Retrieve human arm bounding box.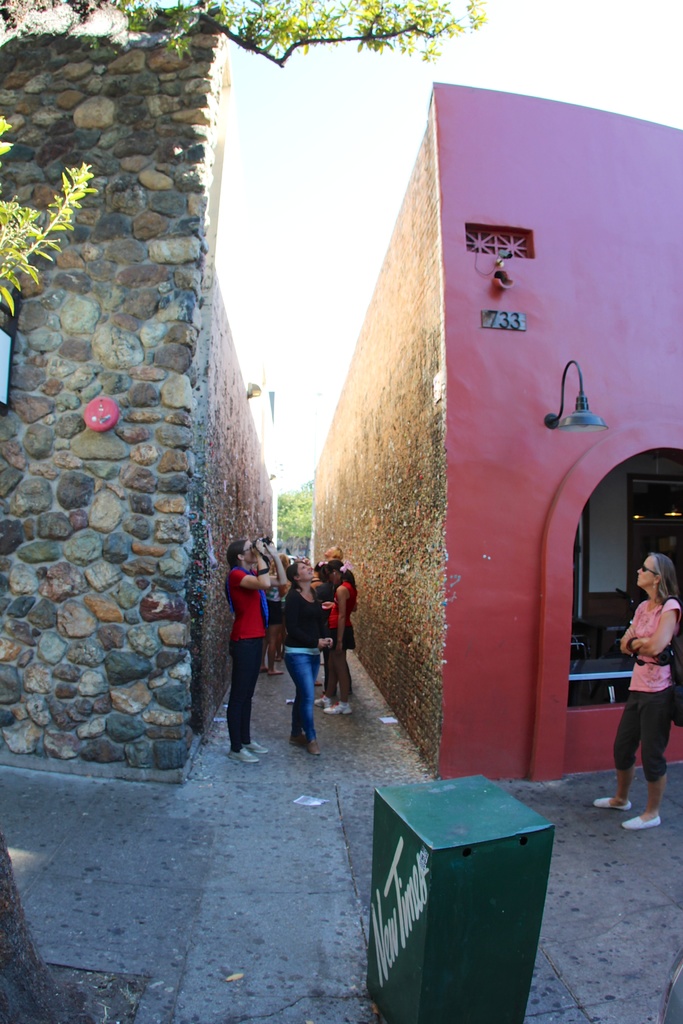
Bounding box: <region>233, 532, 272, 590</region>.
